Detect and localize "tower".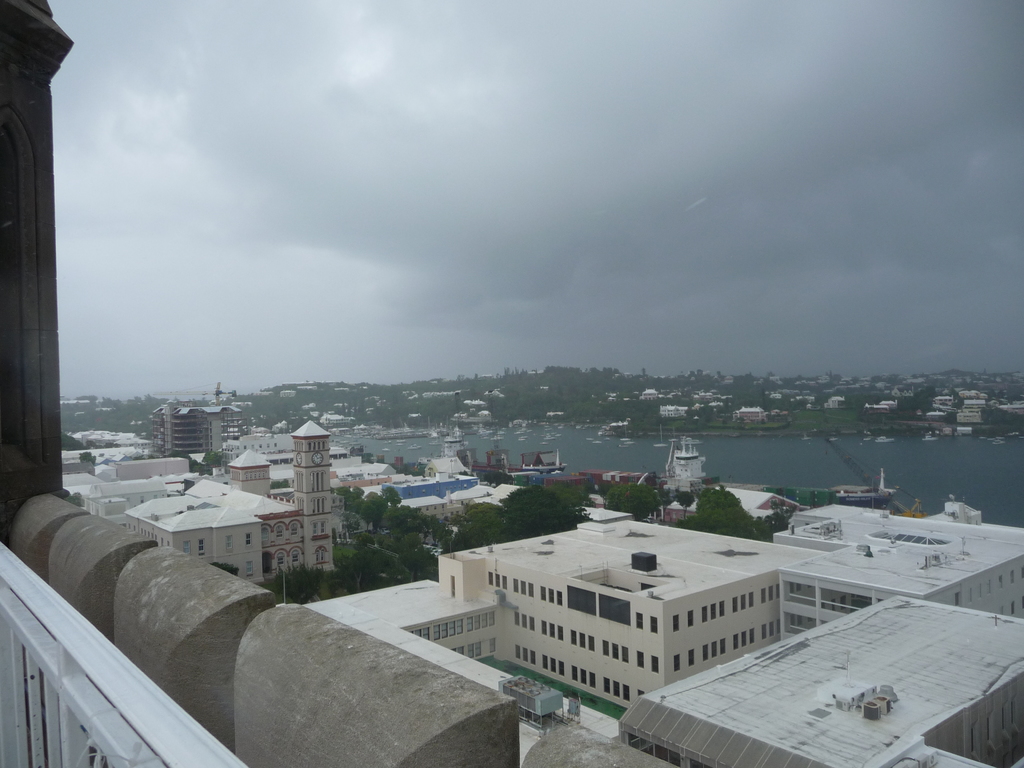
Localized at bbox(671, 435, 707, 495).
